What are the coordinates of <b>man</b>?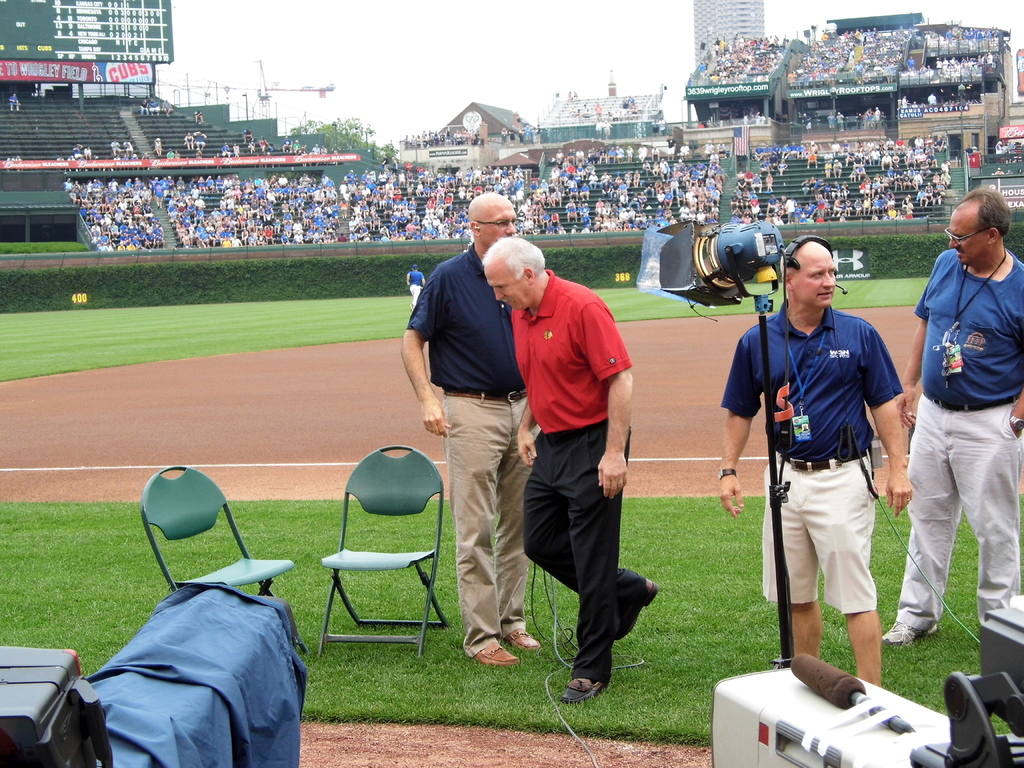
(298,152,305,169).
